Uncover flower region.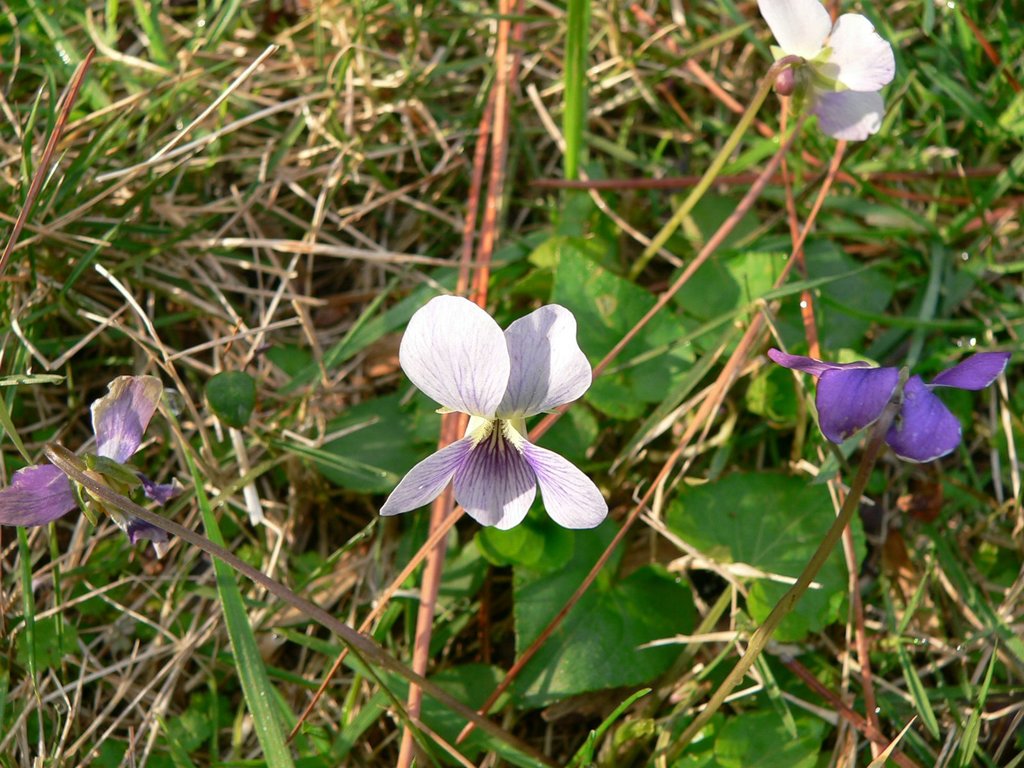
Uncovered: BBox(0, 356, 170, 543).
